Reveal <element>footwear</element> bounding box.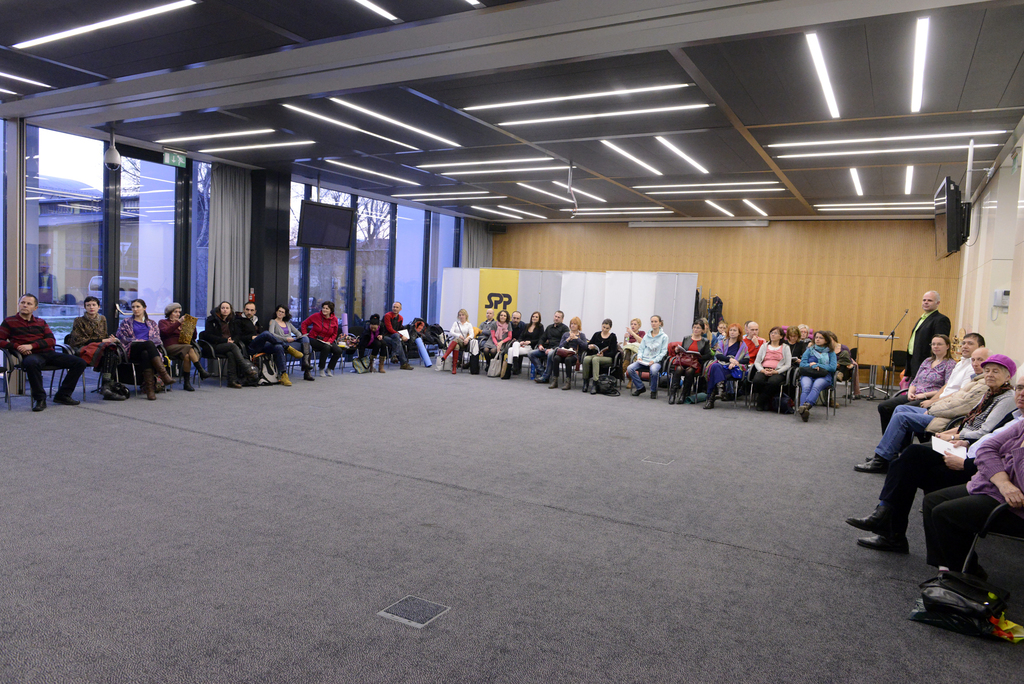
Revealed: rect(717, 384, 726, 400).
